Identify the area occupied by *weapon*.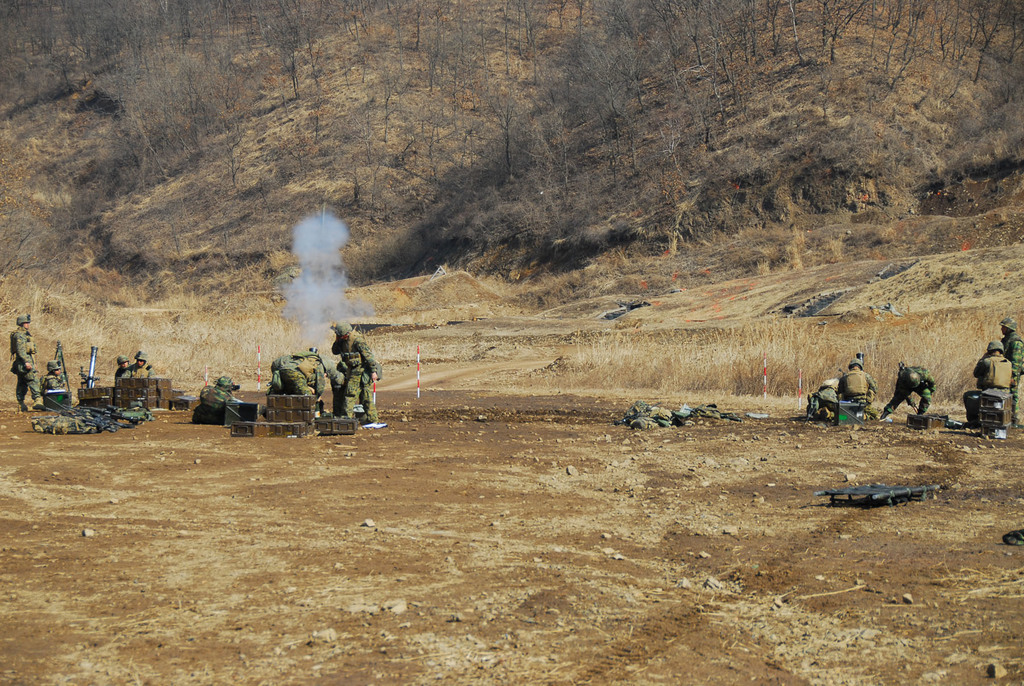
Area: x1=24 y1=331 x2=33 y2=362.
